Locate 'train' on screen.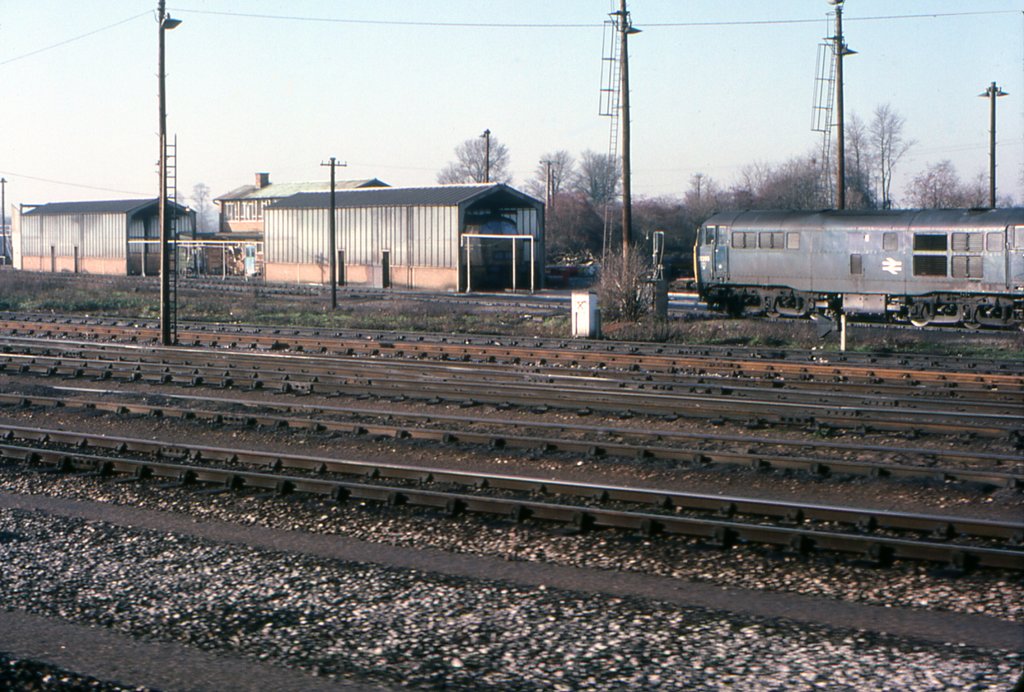
On screen at {"left": 692, "top": 204, "right": 1023, "bottom": 331}.
